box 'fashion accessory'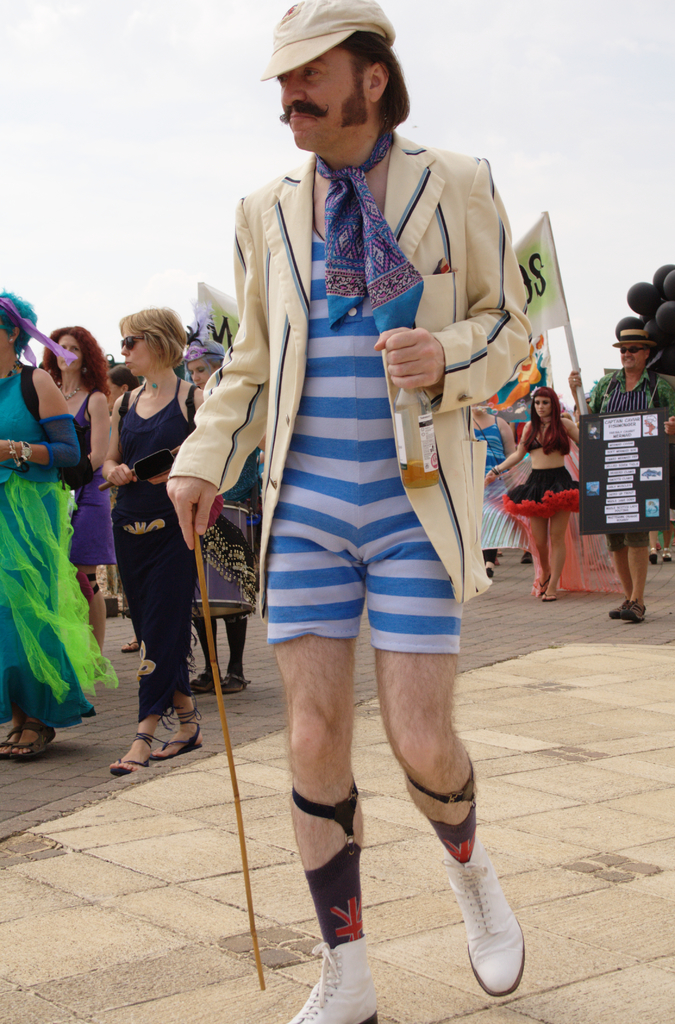
0:727:26:757
